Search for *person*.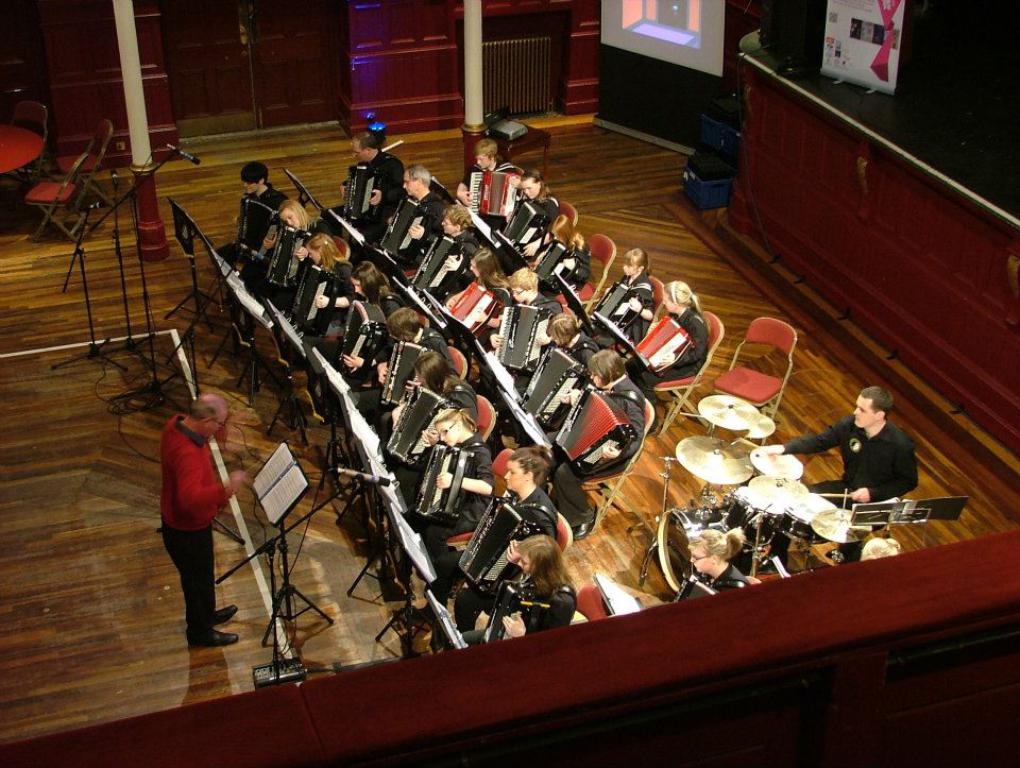
Found at crop(361, 296, 434, 411).
